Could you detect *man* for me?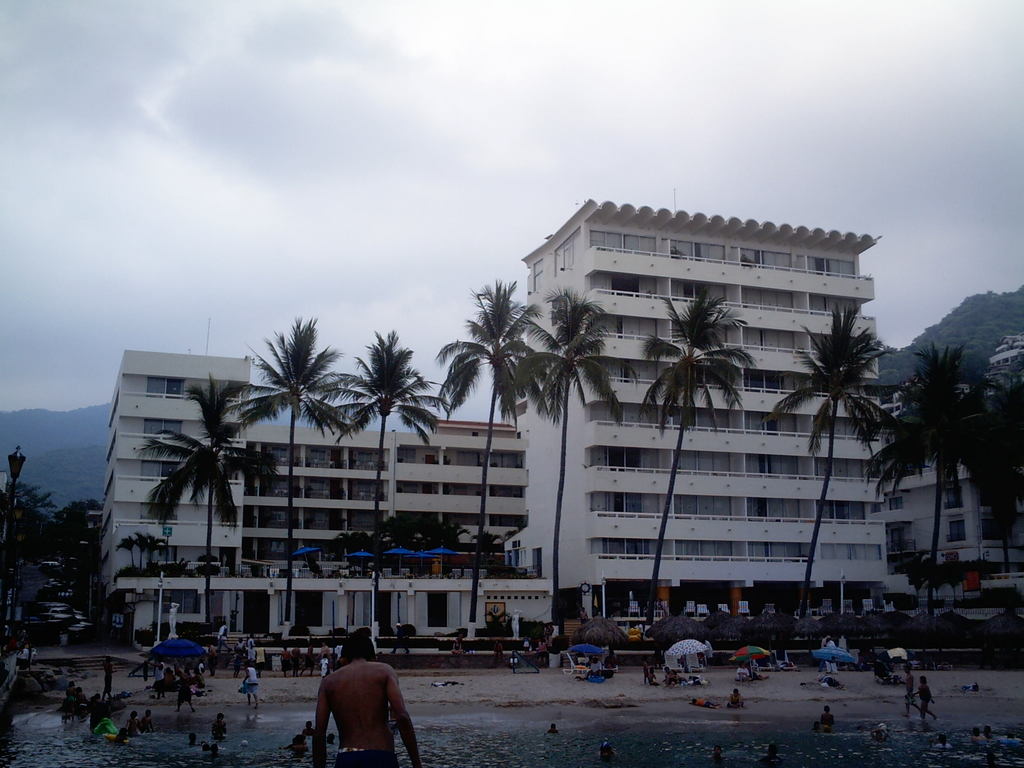
Detection result: [left=218, top=621, right=226, bottom=650].
